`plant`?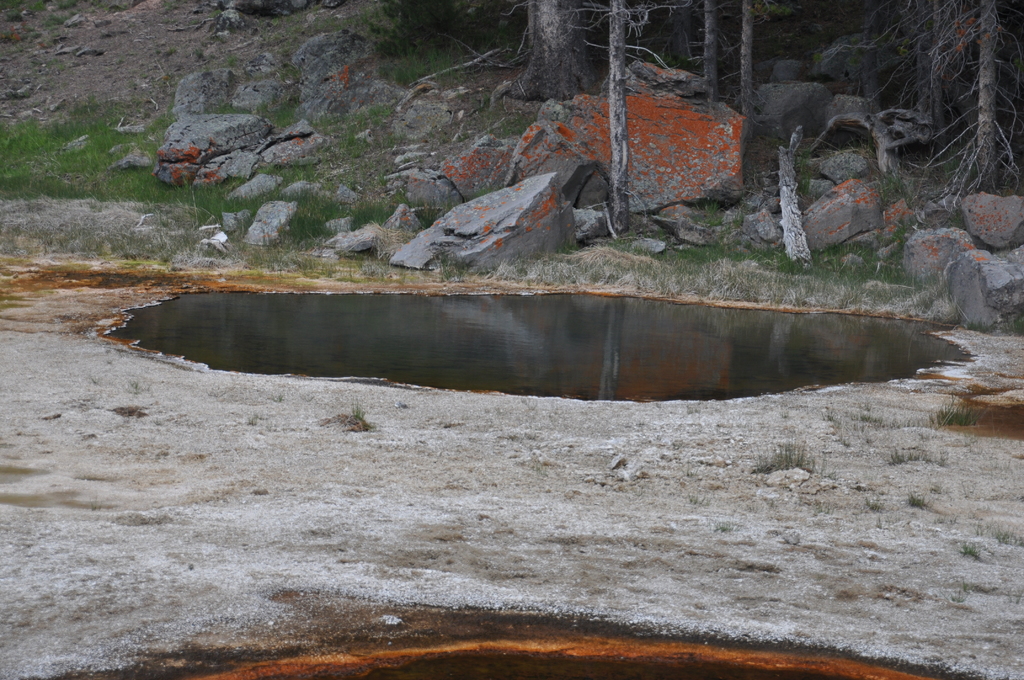
{"left": 191, "top": 45, "right": 216, "bottom": 60}
